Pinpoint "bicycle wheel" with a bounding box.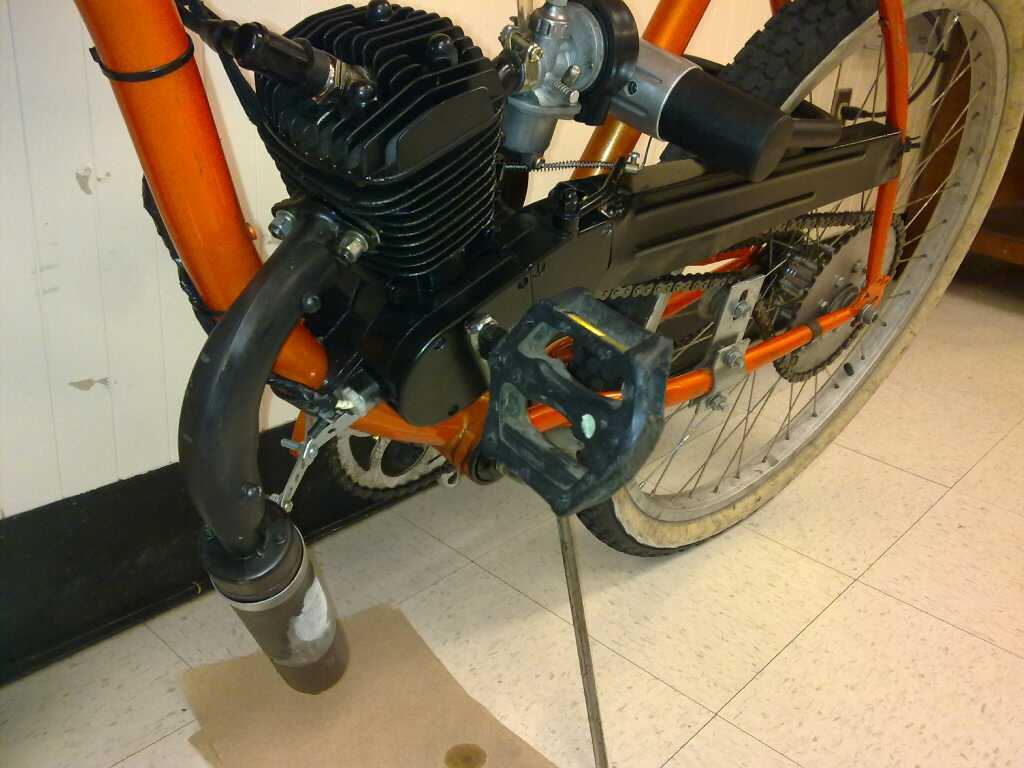
box=[577, 0, 1023, 559].
